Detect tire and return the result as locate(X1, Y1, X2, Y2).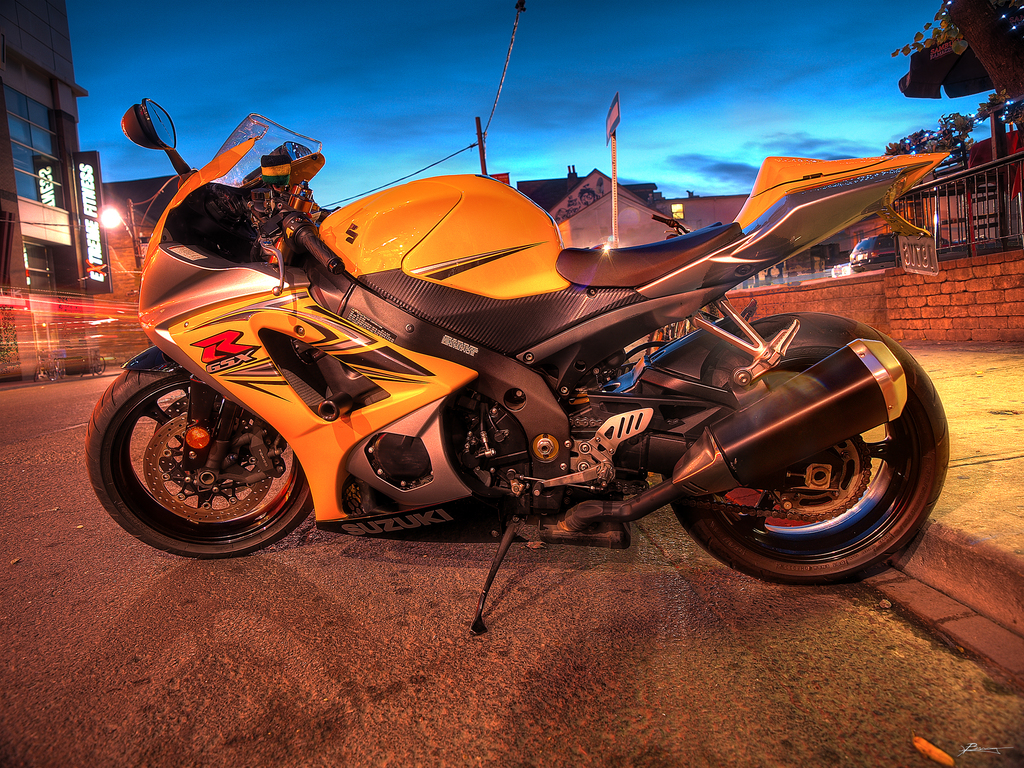
locate(94, 355, 108, 376).
